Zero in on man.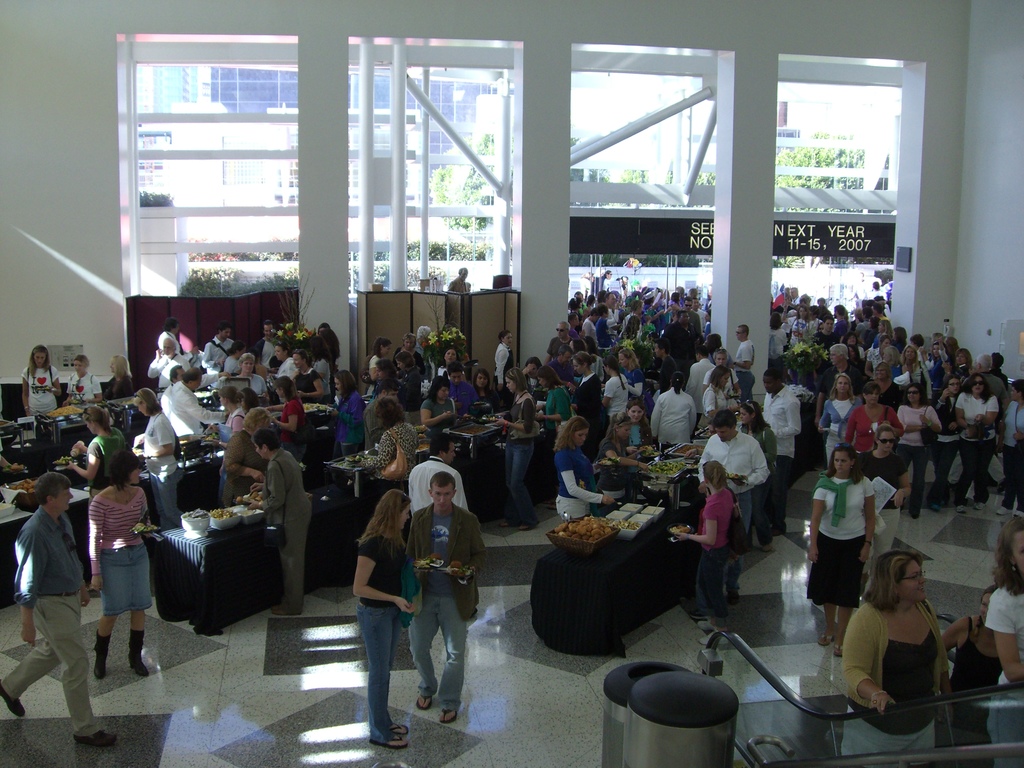
Zeroed in: bbox(669, 339, 733, 409).
